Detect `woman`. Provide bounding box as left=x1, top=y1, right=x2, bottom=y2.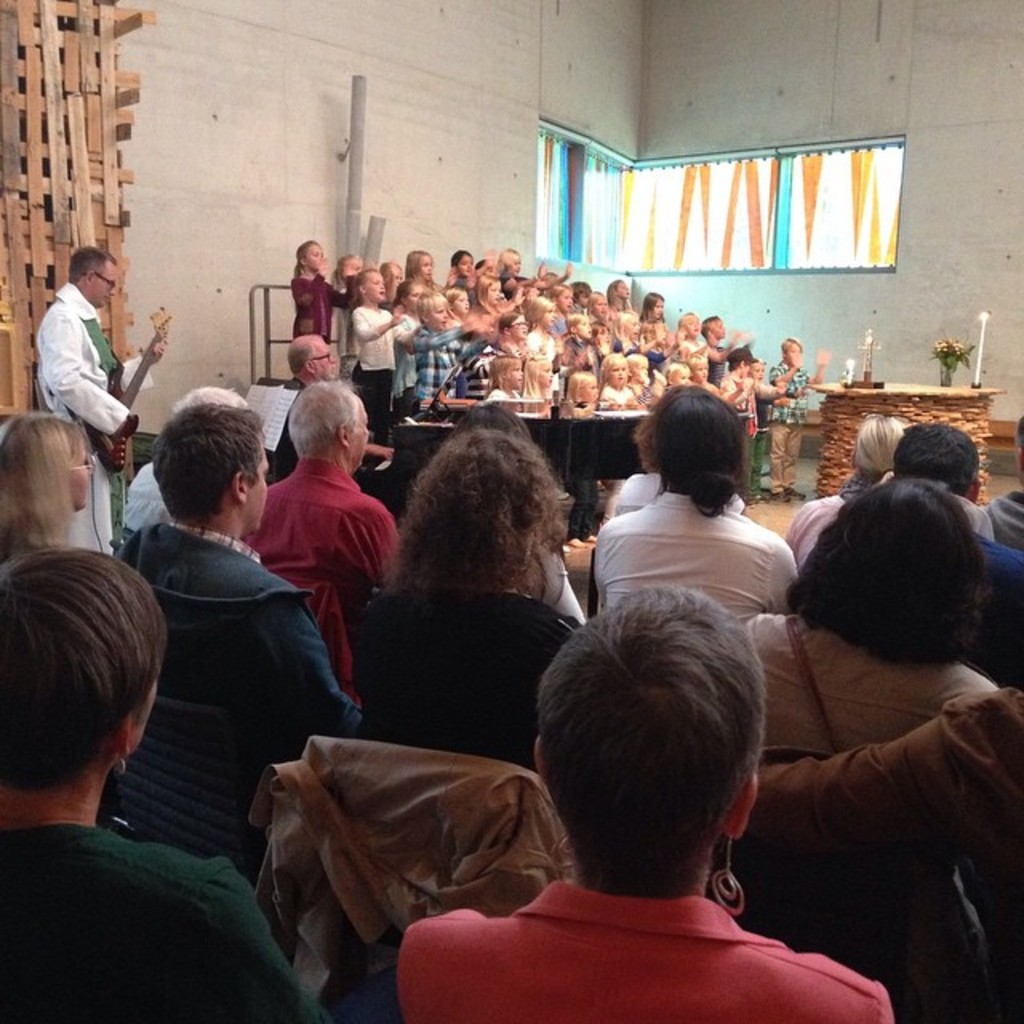
left=397, top=586, right=902, bottom=1022.
